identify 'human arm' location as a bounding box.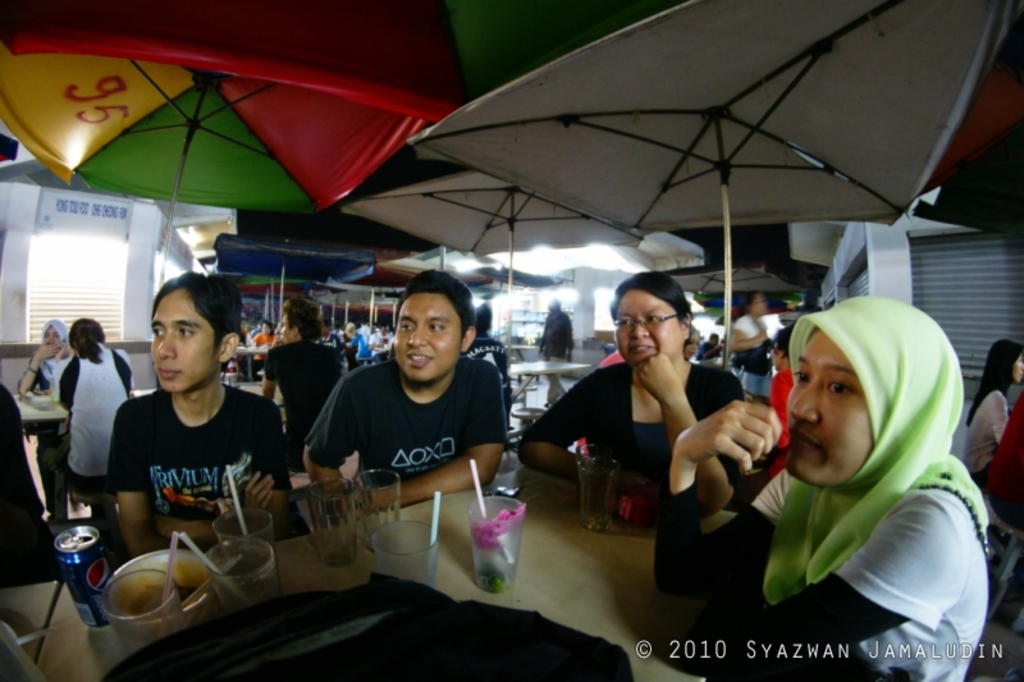
rect(563, 315, 572, 360).
